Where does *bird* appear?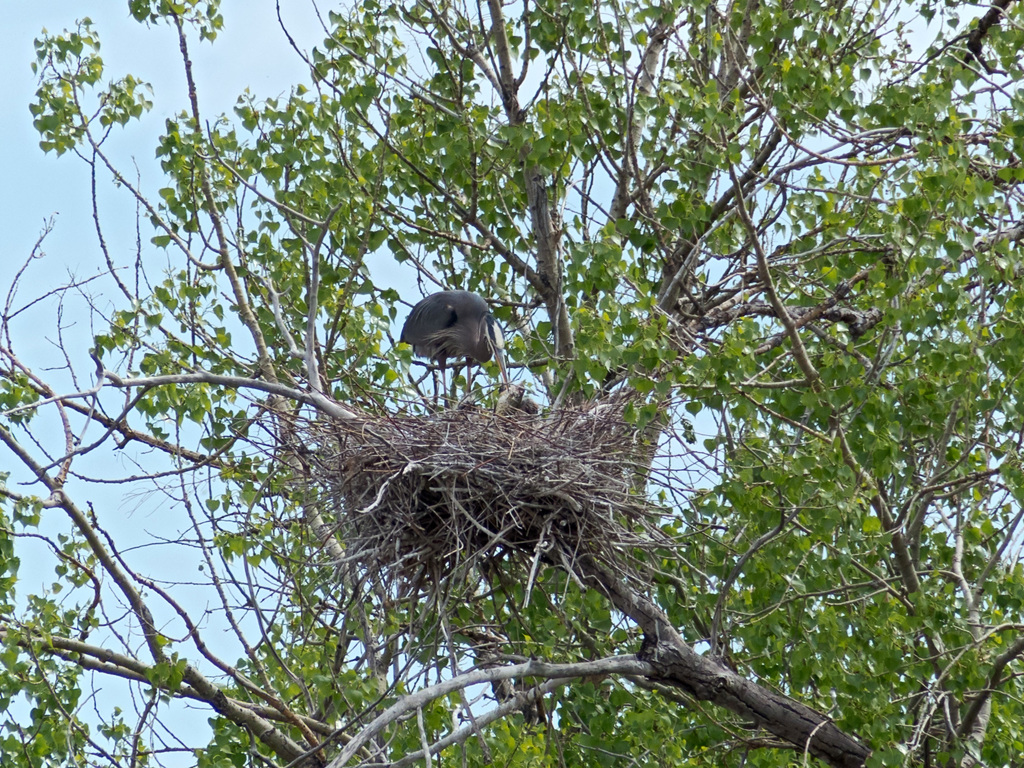
Appears at BBox(385, 286, 506, 397).
